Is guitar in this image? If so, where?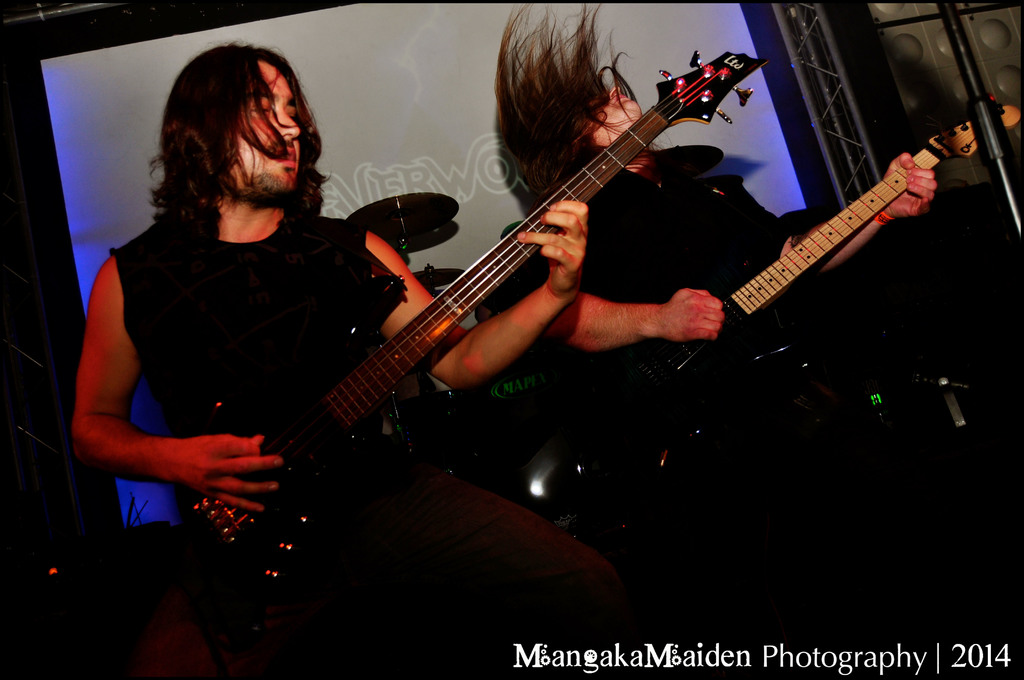
Yes, at x1=174, y1=49, x2=767, y2=606.
